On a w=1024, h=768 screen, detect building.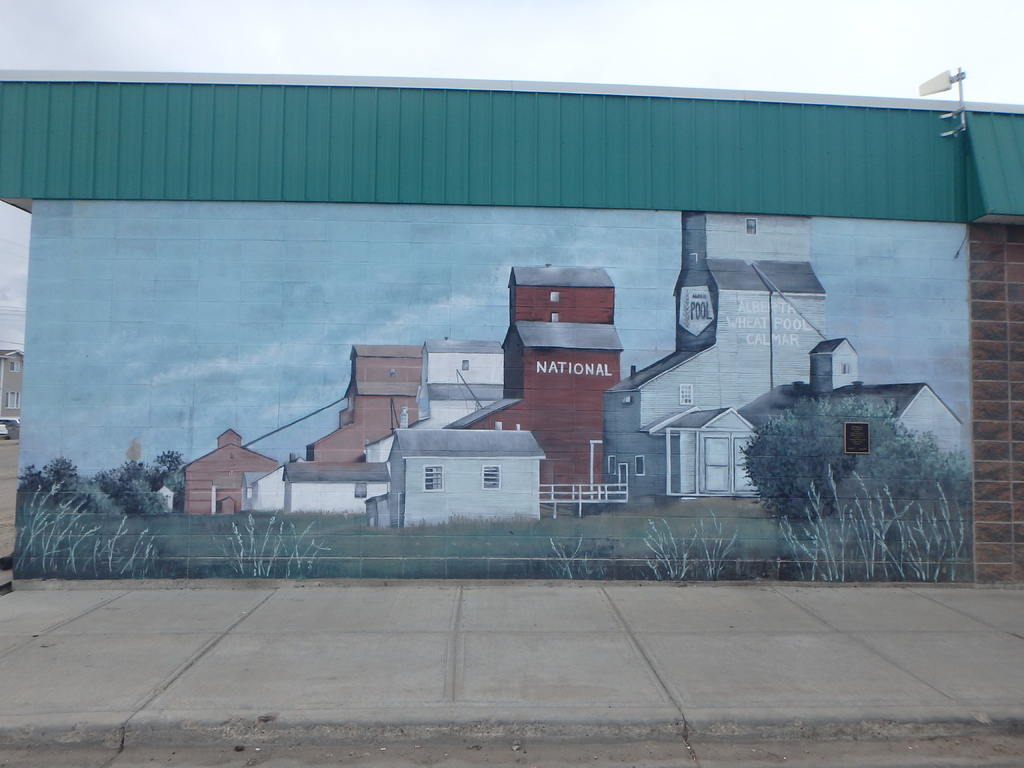
(x1=184, y1=430, x2=276, y2=514).
